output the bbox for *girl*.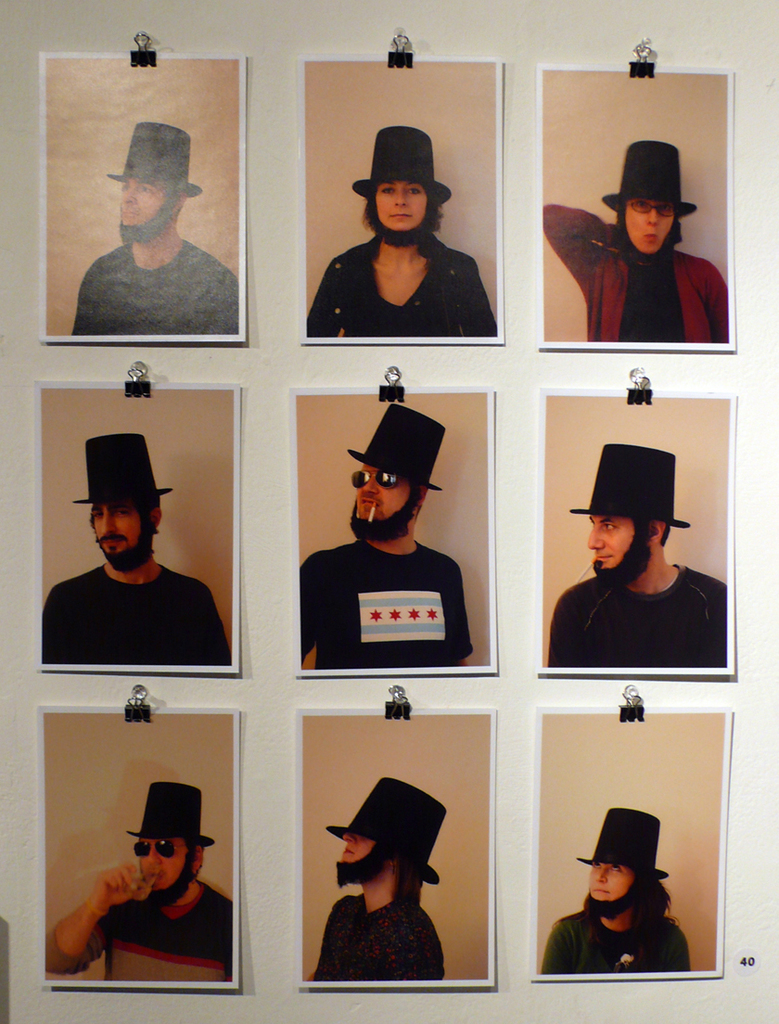
(x1=306, y1=128, x2=497, y2=340).
